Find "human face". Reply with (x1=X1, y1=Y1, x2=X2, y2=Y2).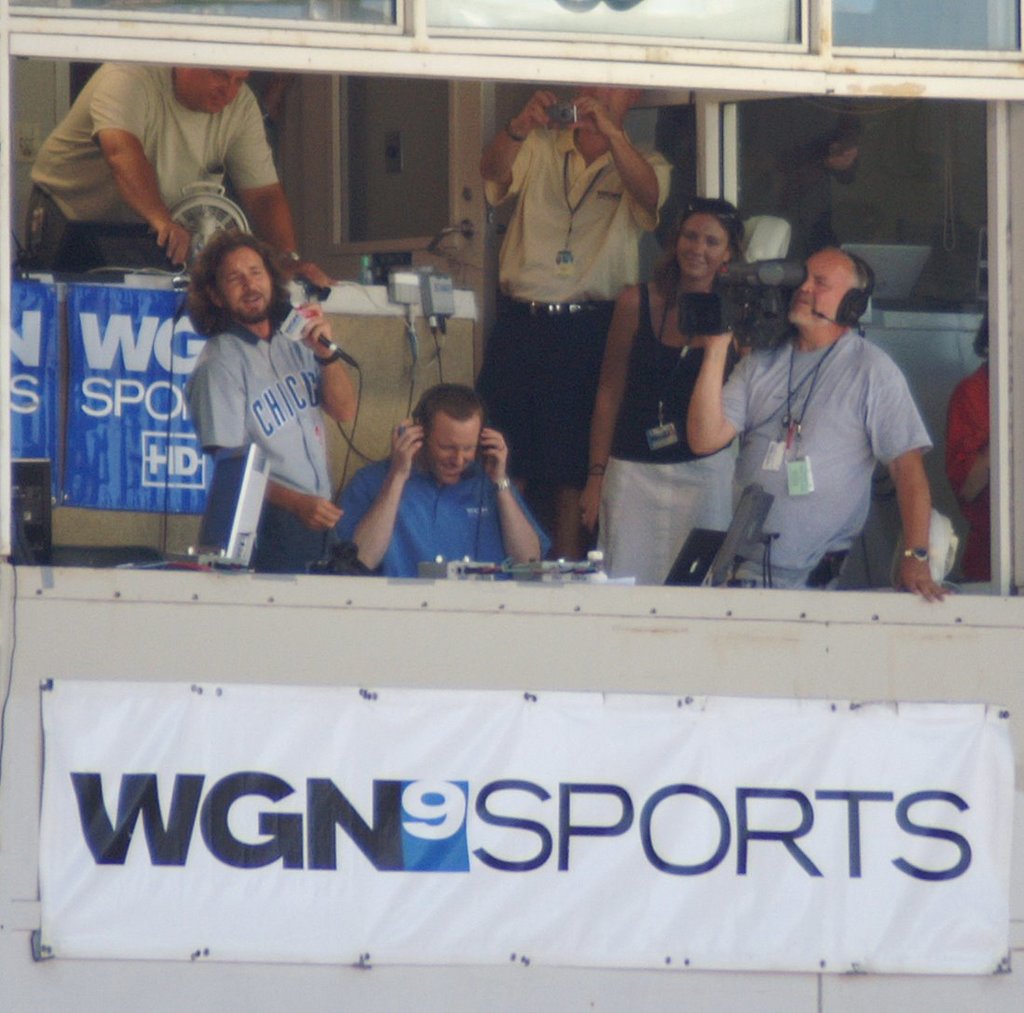
(x1=572, y1=78, x2=627, y2=124).
